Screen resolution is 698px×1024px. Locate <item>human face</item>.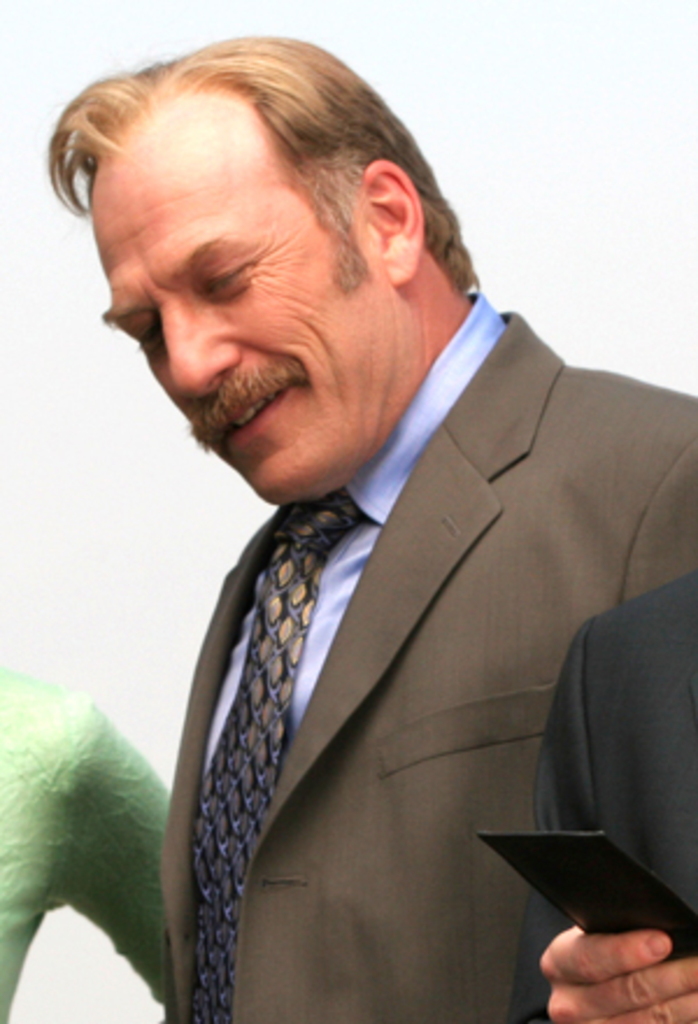
{"left": 86, "top": 105, "right": 414, "bottom": 503}.
